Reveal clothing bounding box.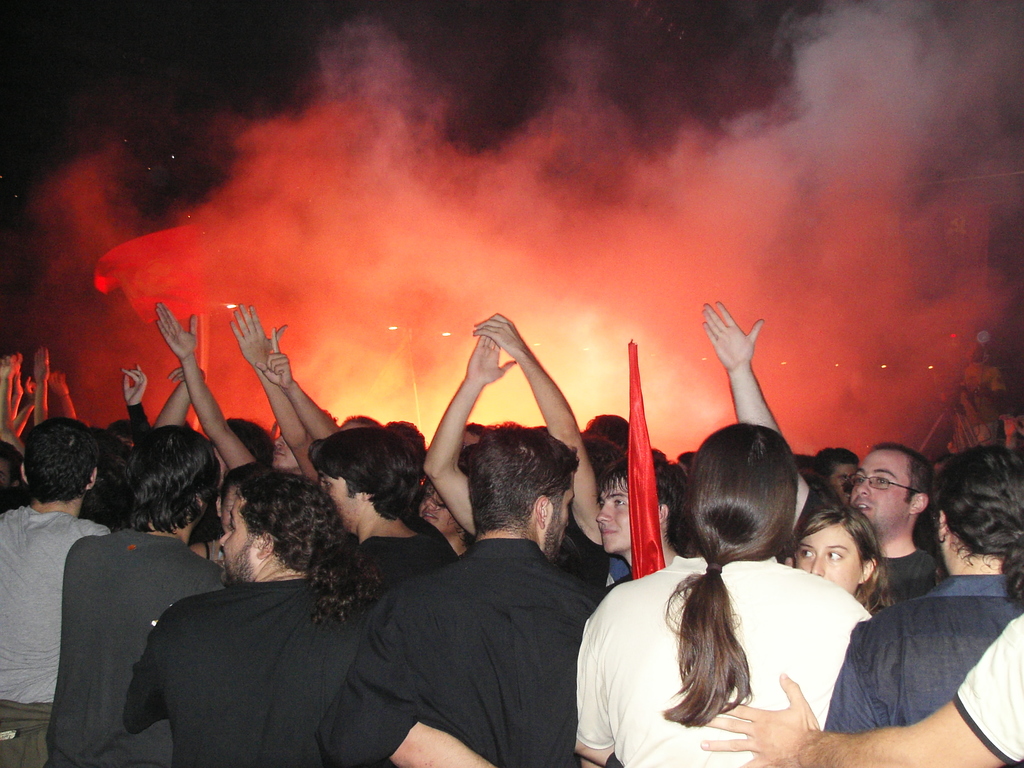
Revealed: [left=819, top=563, right=1023, bottom=736].
